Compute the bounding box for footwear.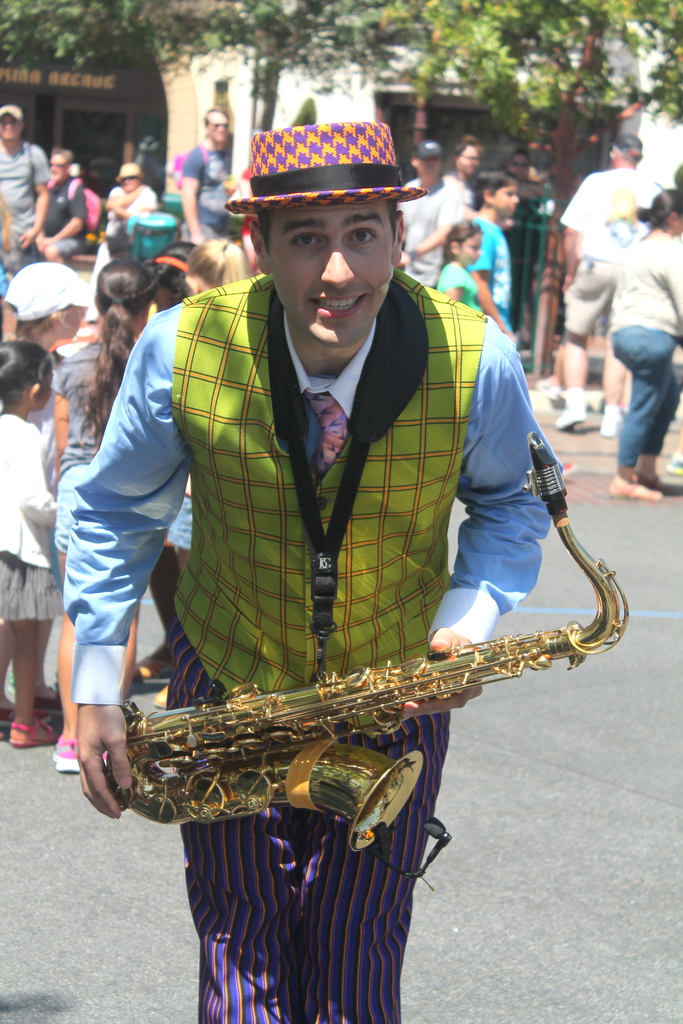
region(54, 739, 83, 772).
